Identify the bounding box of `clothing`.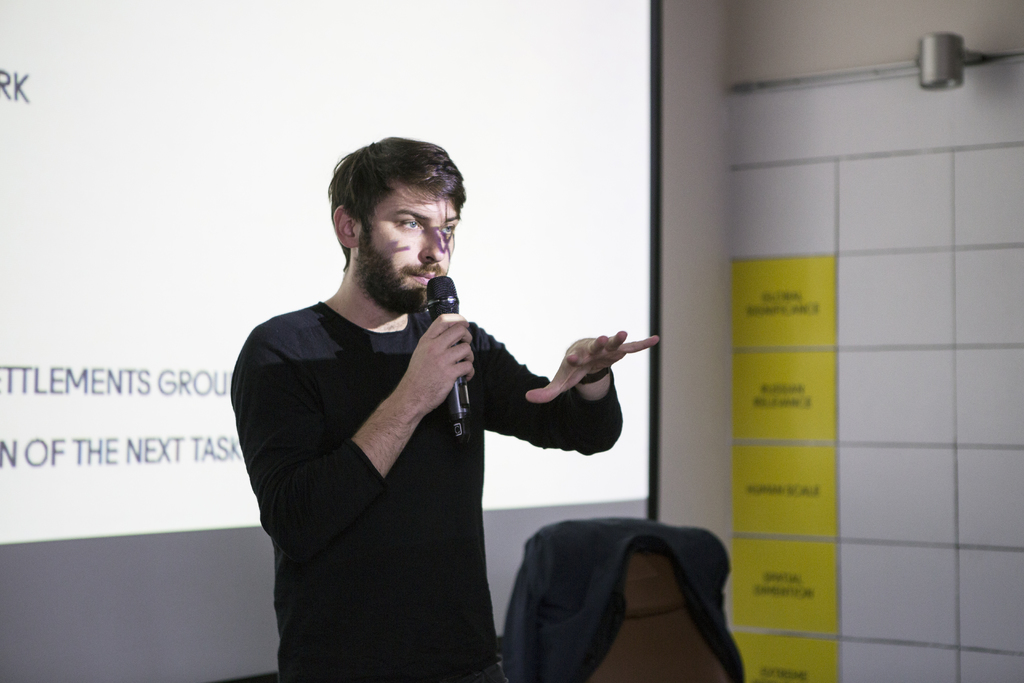
bbox=(241, 240, 628, 661).
